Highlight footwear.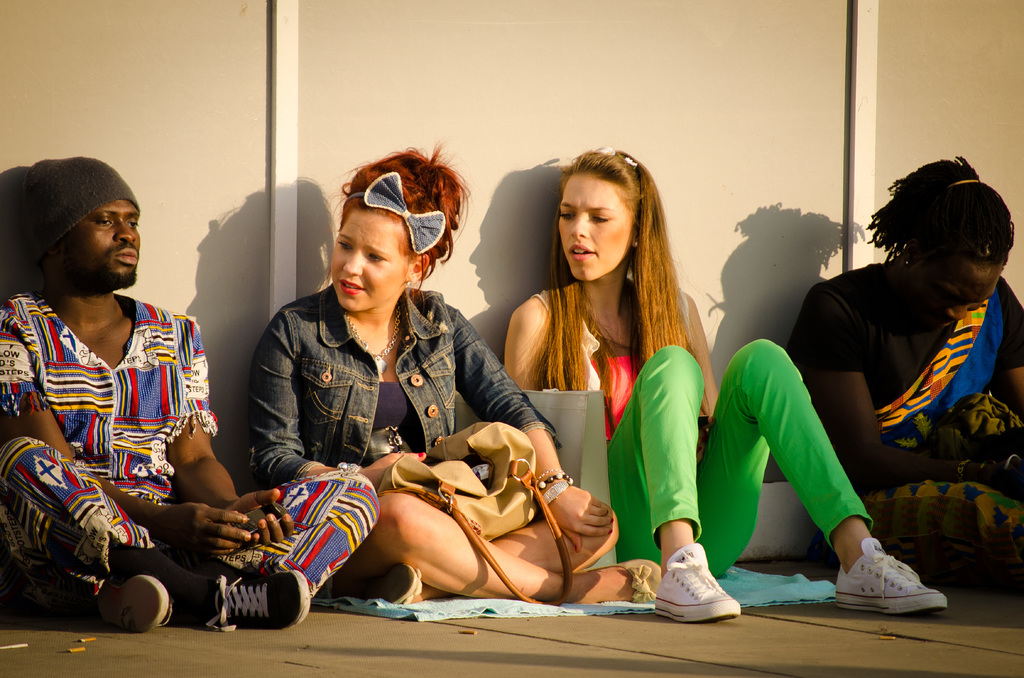
Highlighted region: (left=209, top=570, right=312, bottom=628).
